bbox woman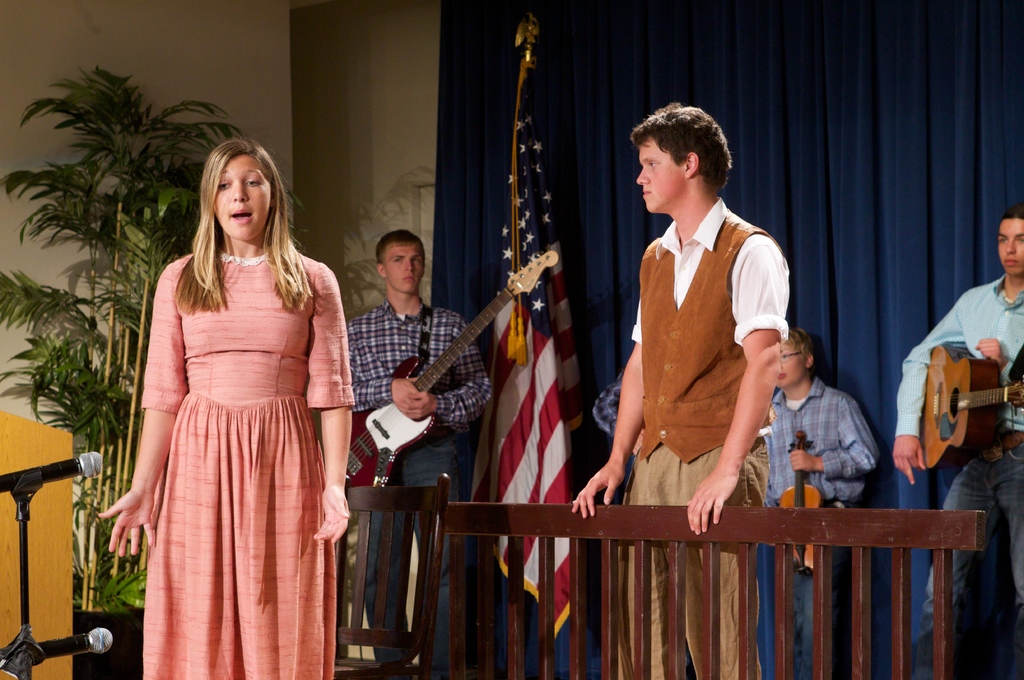
[107, 134, 355, 679]
